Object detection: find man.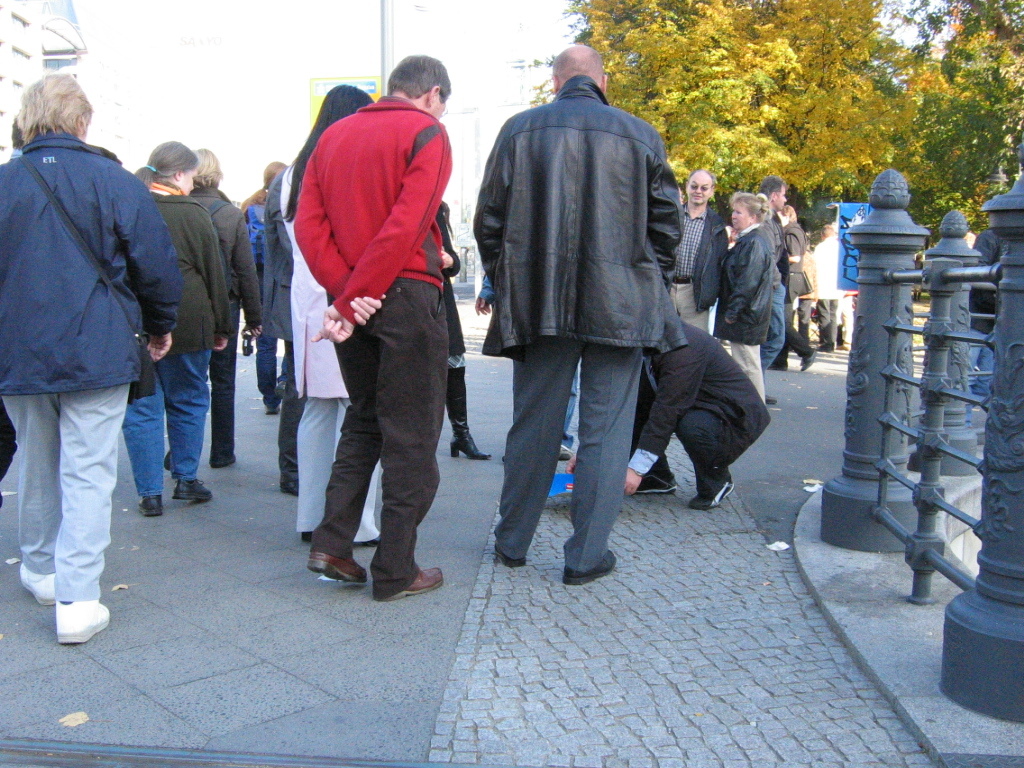
bbox=[294, 54, 455, 579].
